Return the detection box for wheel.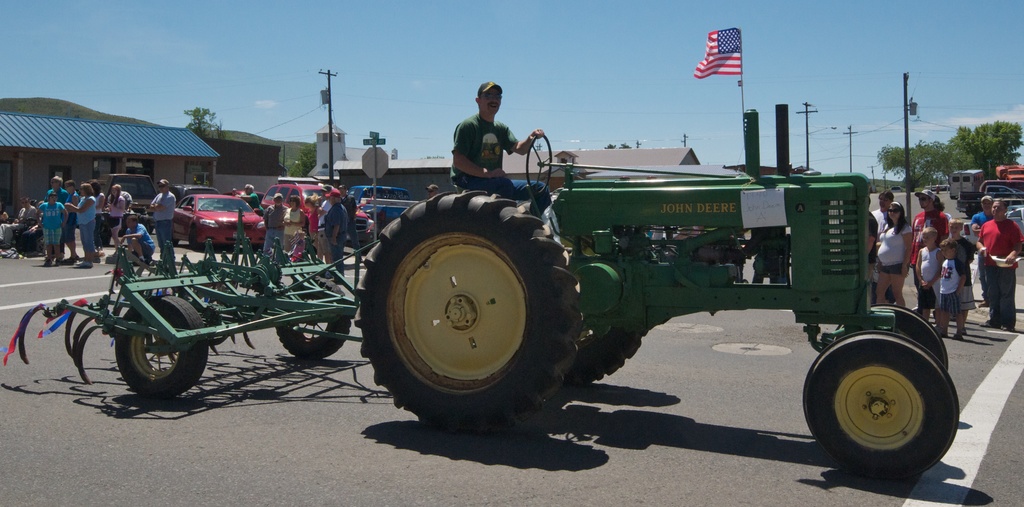
363/166/571/413.
